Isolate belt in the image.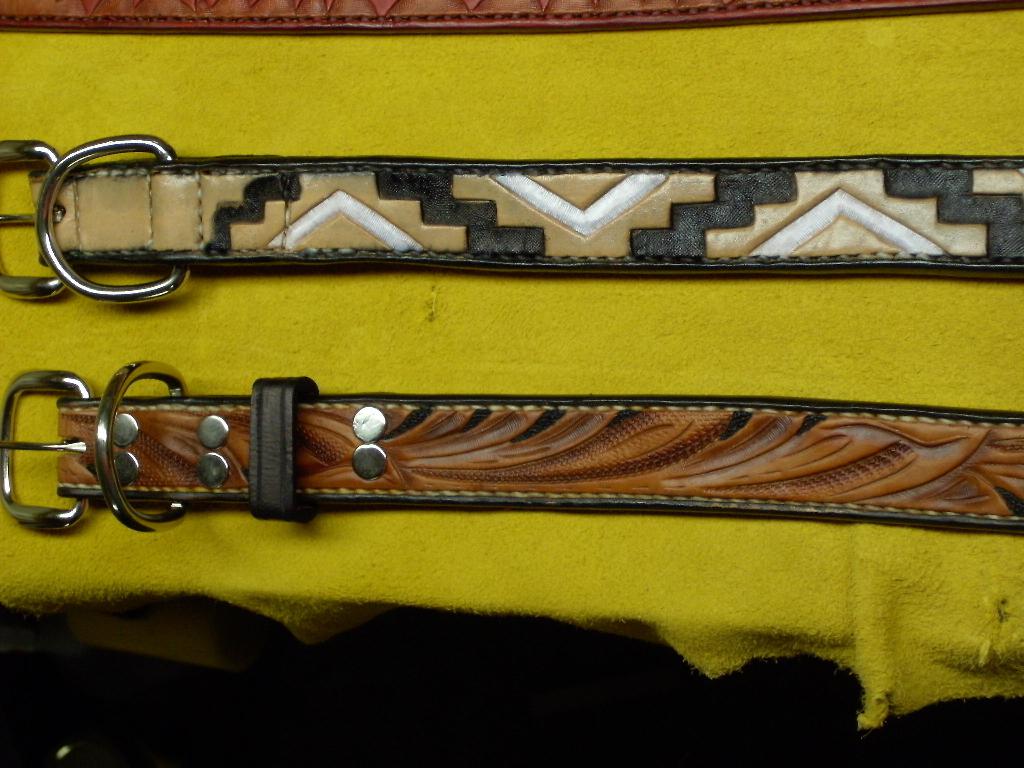
Isolated region: [0,131,1023,306].
